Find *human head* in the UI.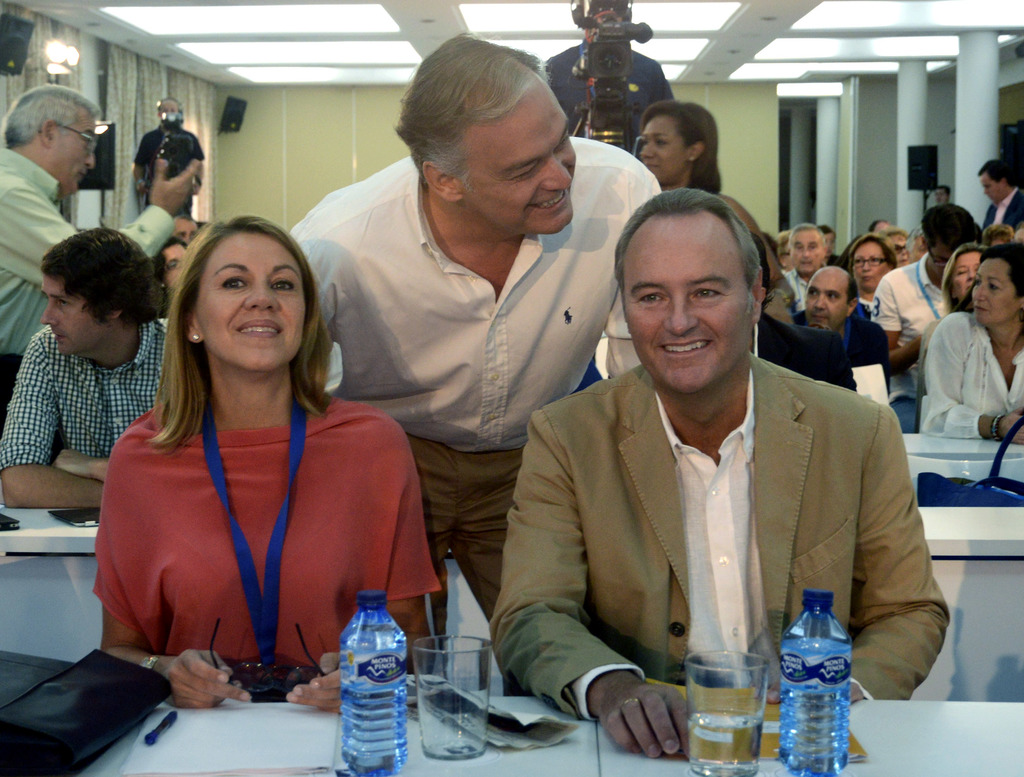
UI element at bbox=[980, 224, 1015, 246].
